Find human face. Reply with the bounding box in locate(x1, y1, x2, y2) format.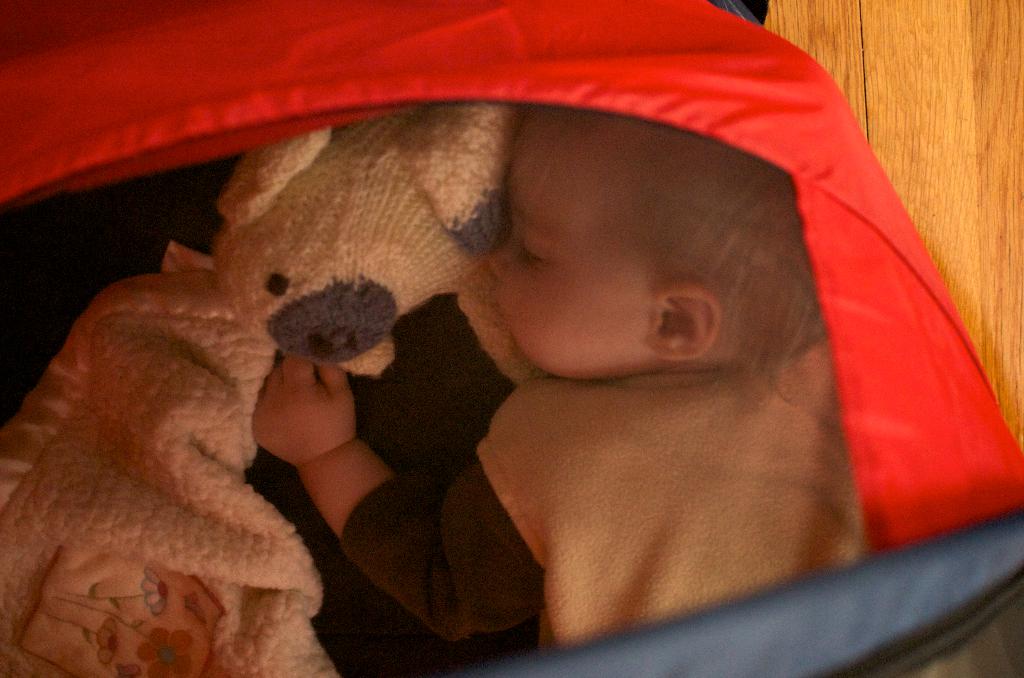
locate(490, 105, 653, 380).
